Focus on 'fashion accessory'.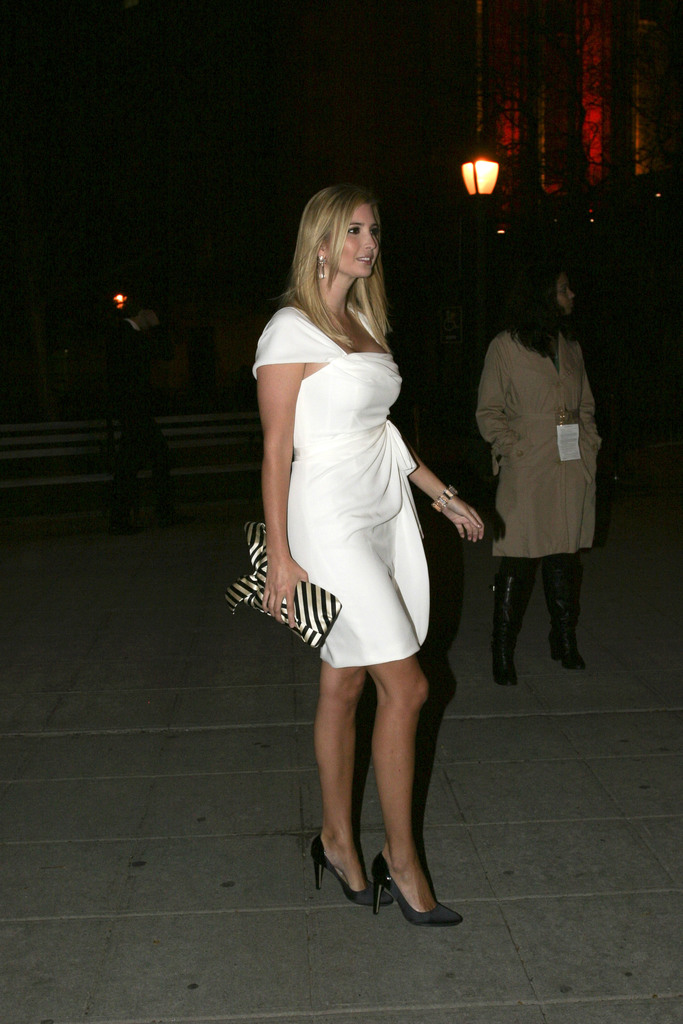
Focused at l=369, t=853, r=465, b=925.
